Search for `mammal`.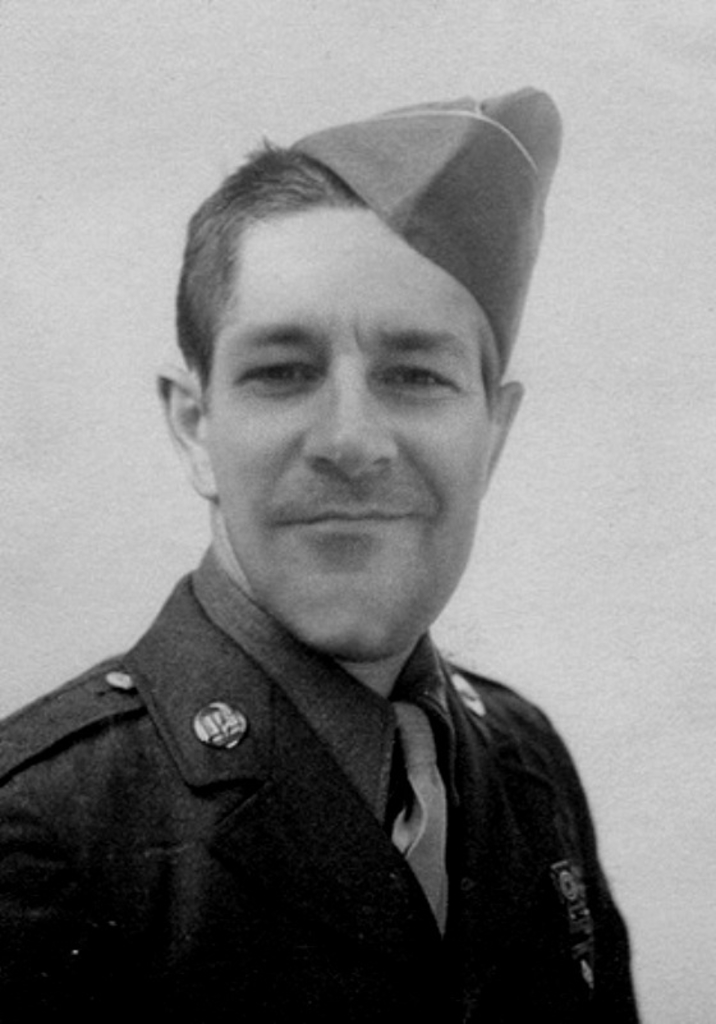
Found at <bbox>0, 205, 693, 1018</bbox>.
